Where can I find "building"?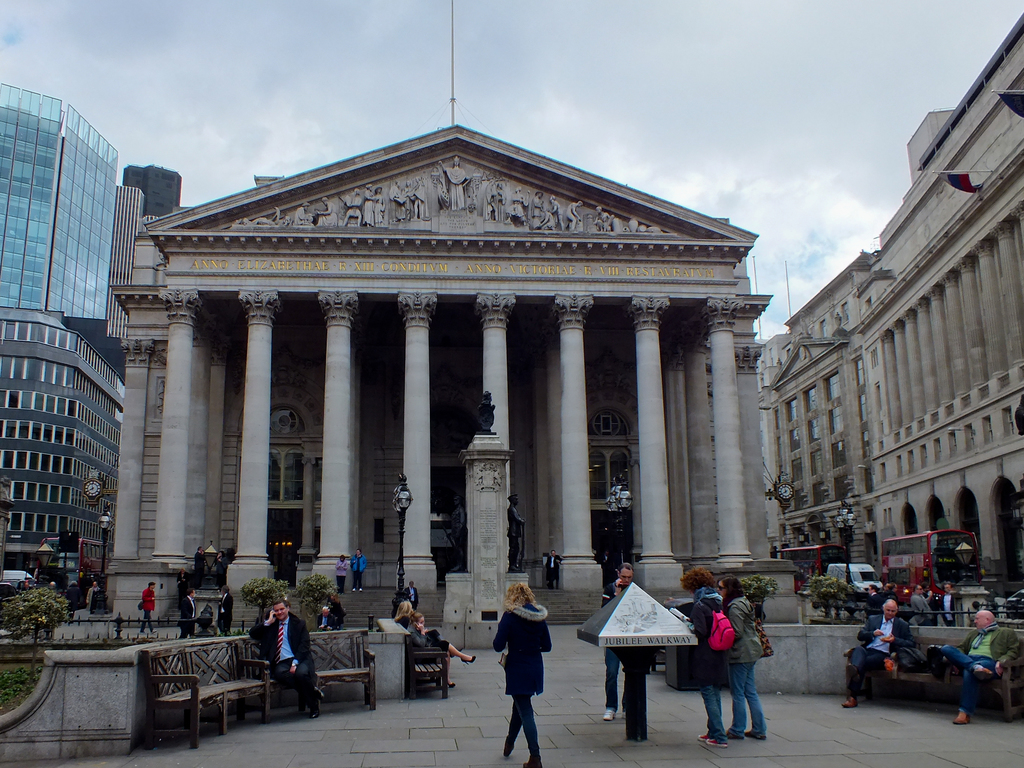
You can find it at x1=114 y1=120 x2=774 y2=630.
